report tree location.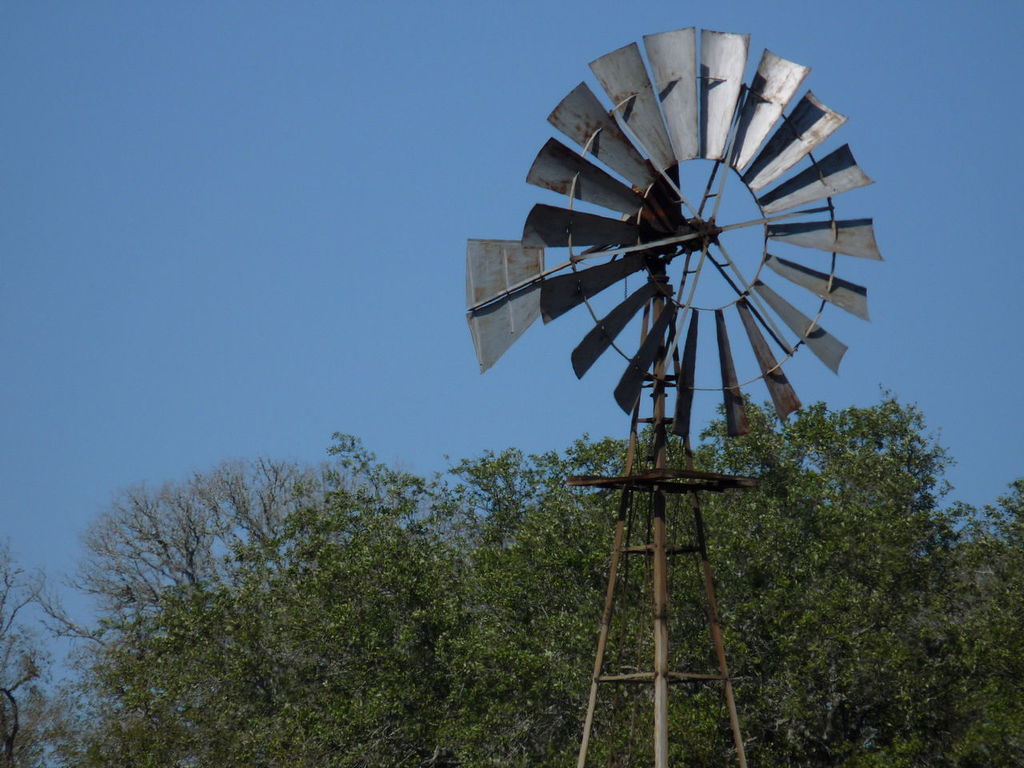
Report: box=[474, 394, 965, 766].
